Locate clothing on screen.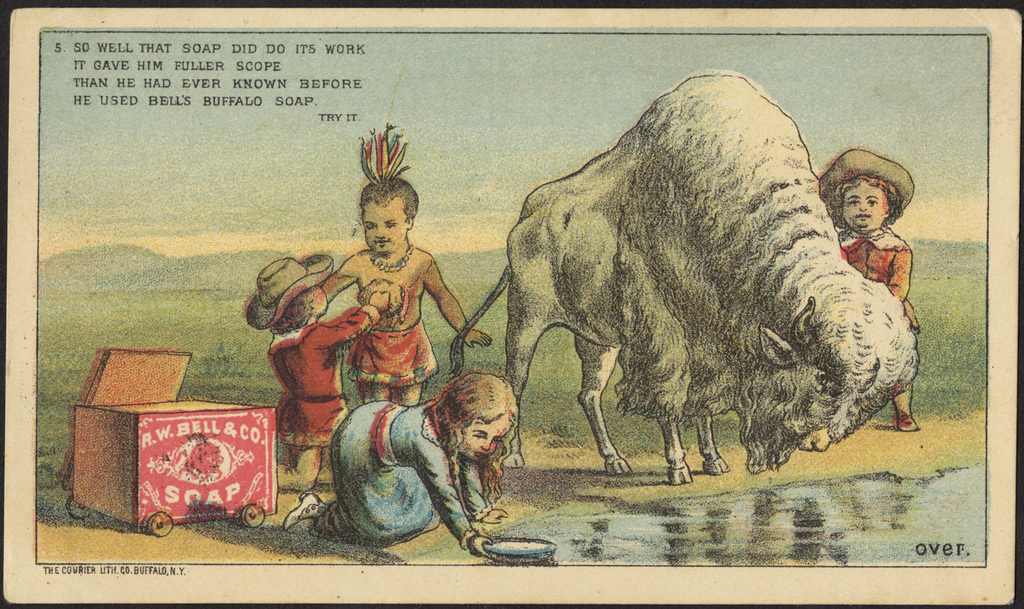
On screen at {"left": 845, "top": 231, "right": 925, "bottom": 298}.
